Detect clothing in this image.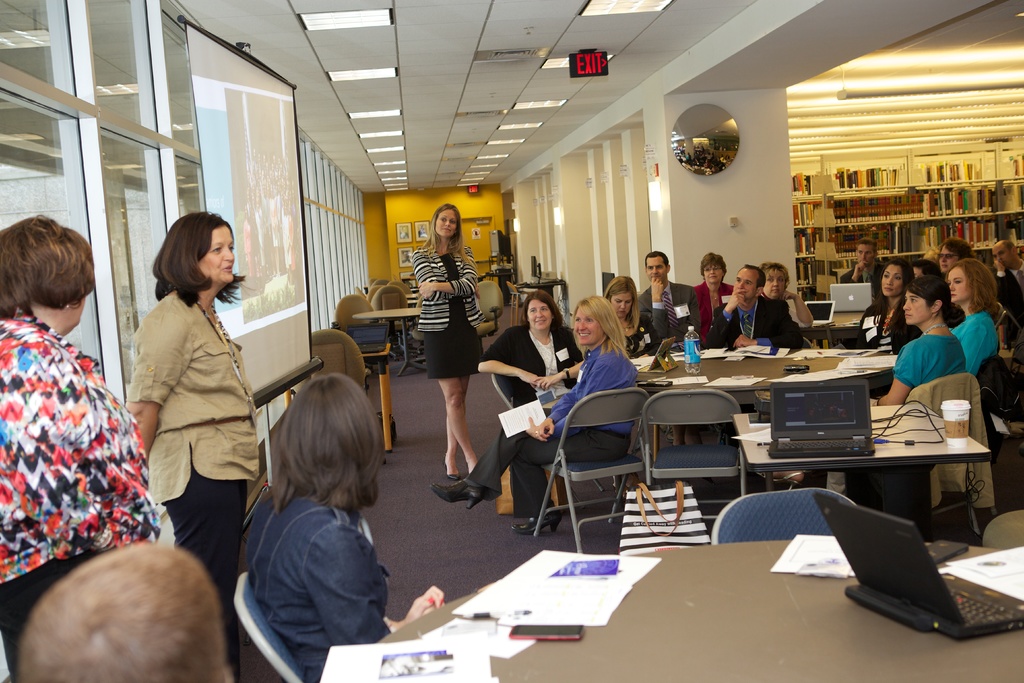
Detection: 951/309/1005/384.
